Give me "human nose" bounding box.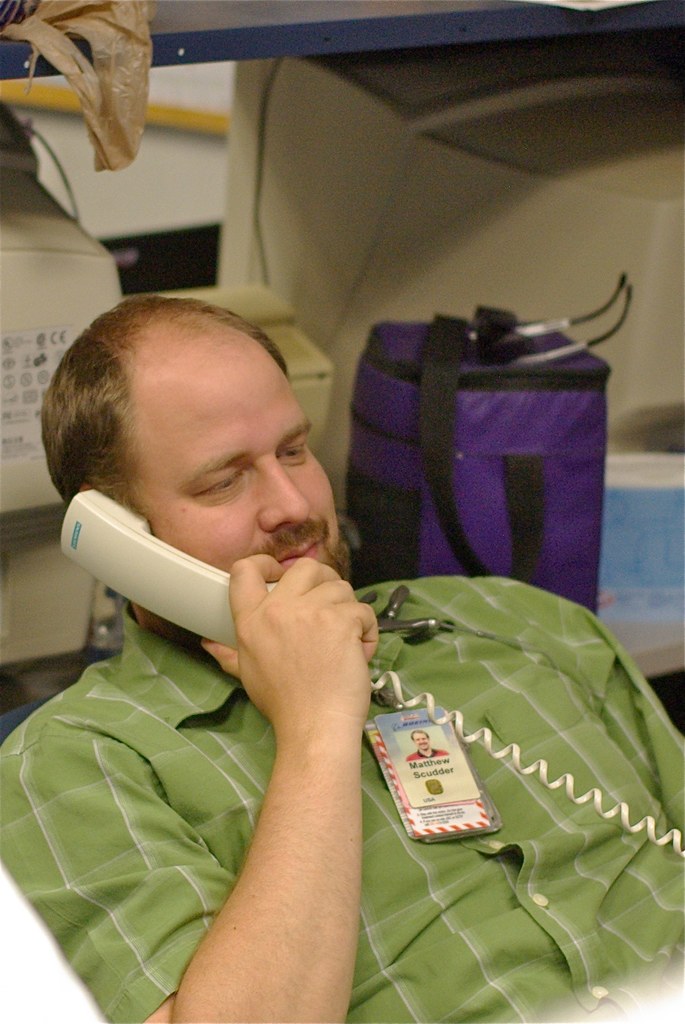
240/460/312/526.
